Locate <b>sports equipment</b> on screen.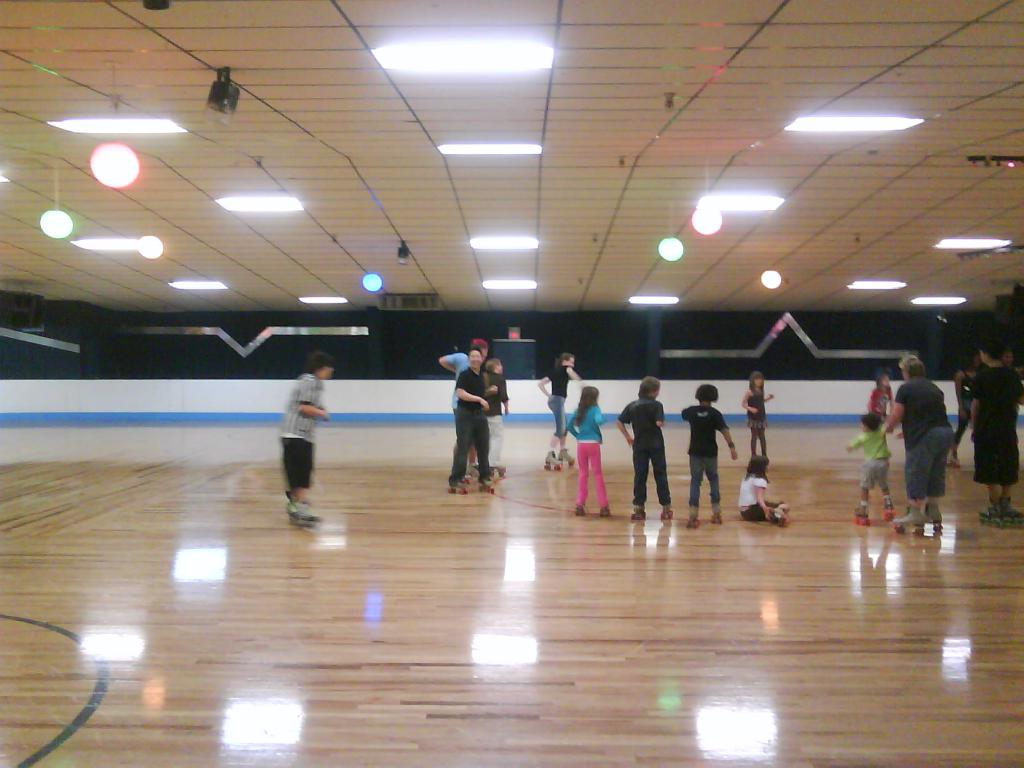
On screen at Rect(1000, 499, 1023, 526).
